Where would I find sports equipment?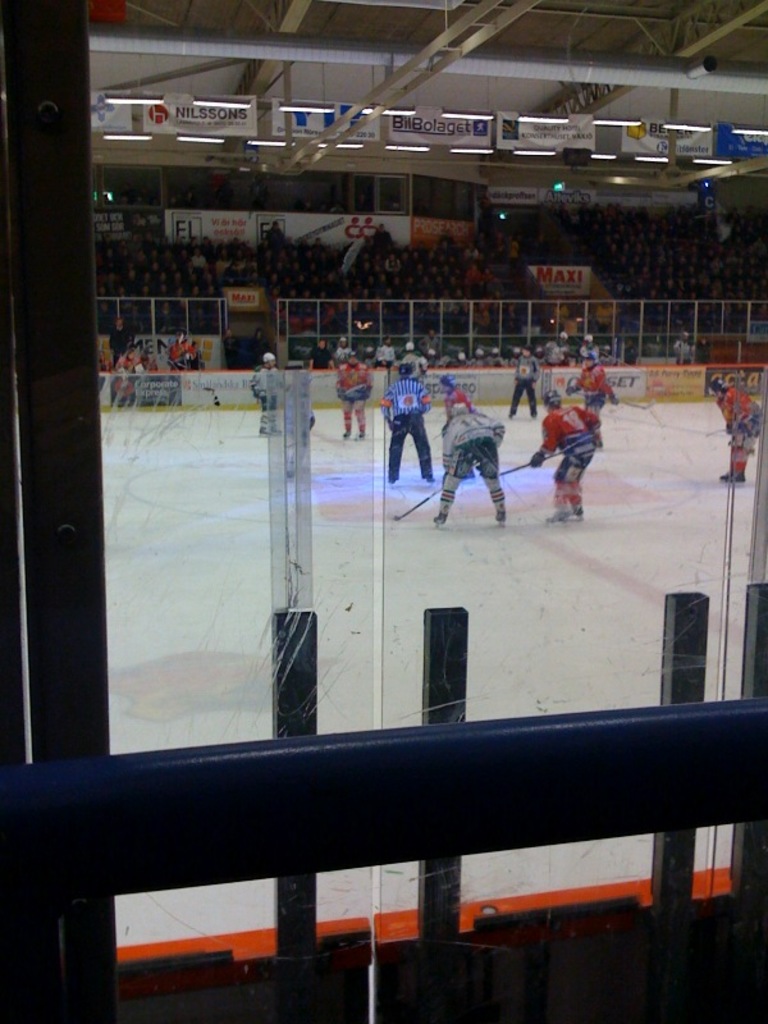
At rect(392, 492, 435, 516).
